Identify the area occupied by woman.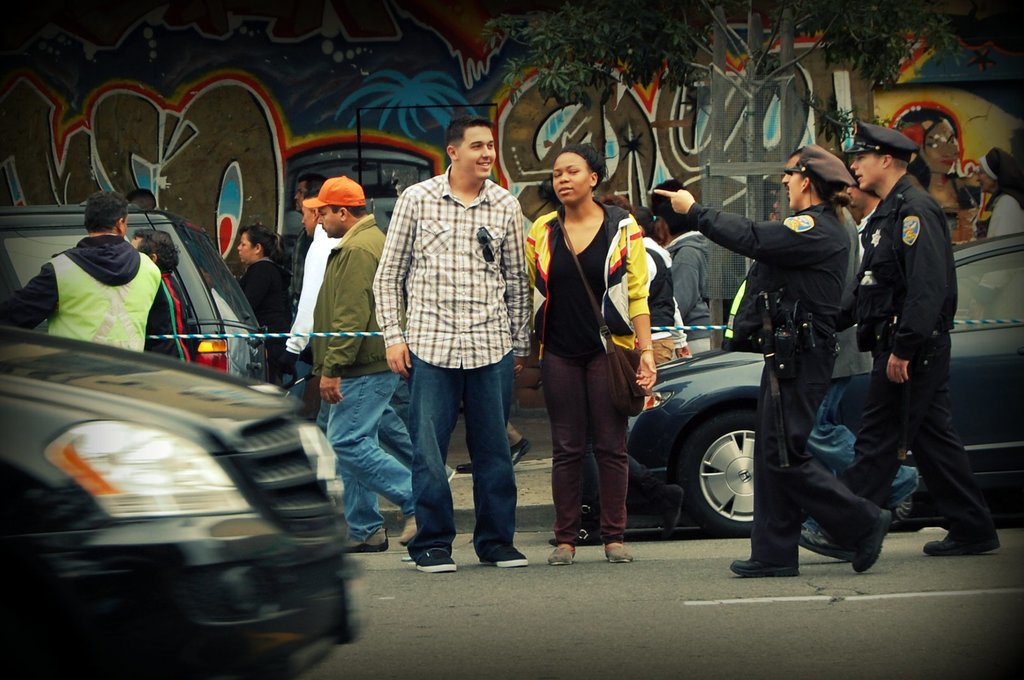
Area: <bbox>888, 102, 983, 243</bbox>.
